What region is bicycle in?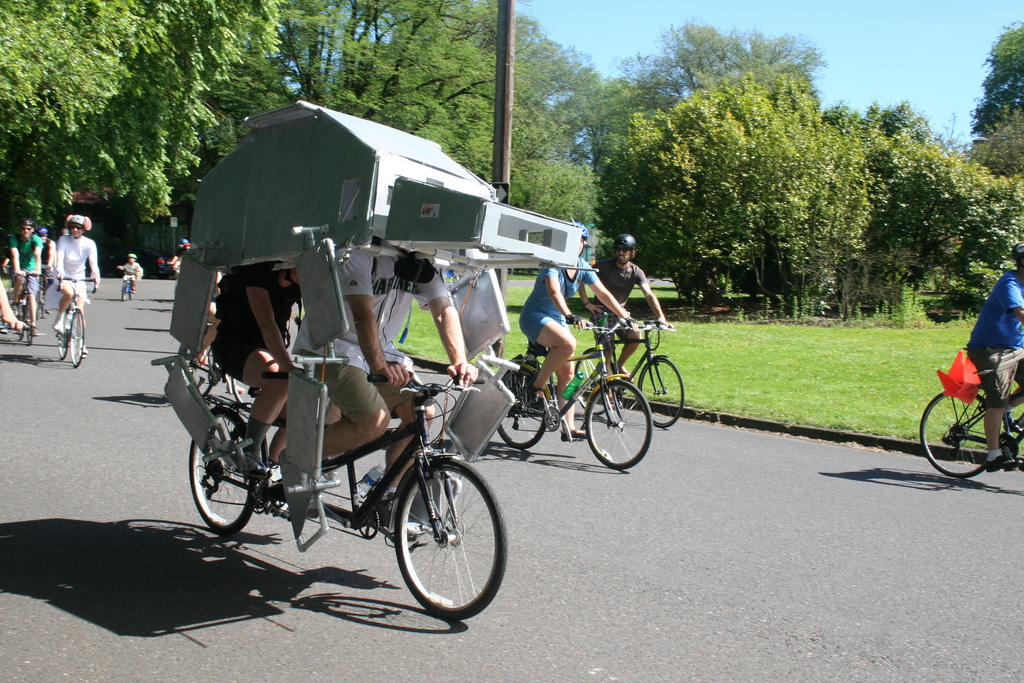
[left=175, top=320, right=254, bottom=411].
